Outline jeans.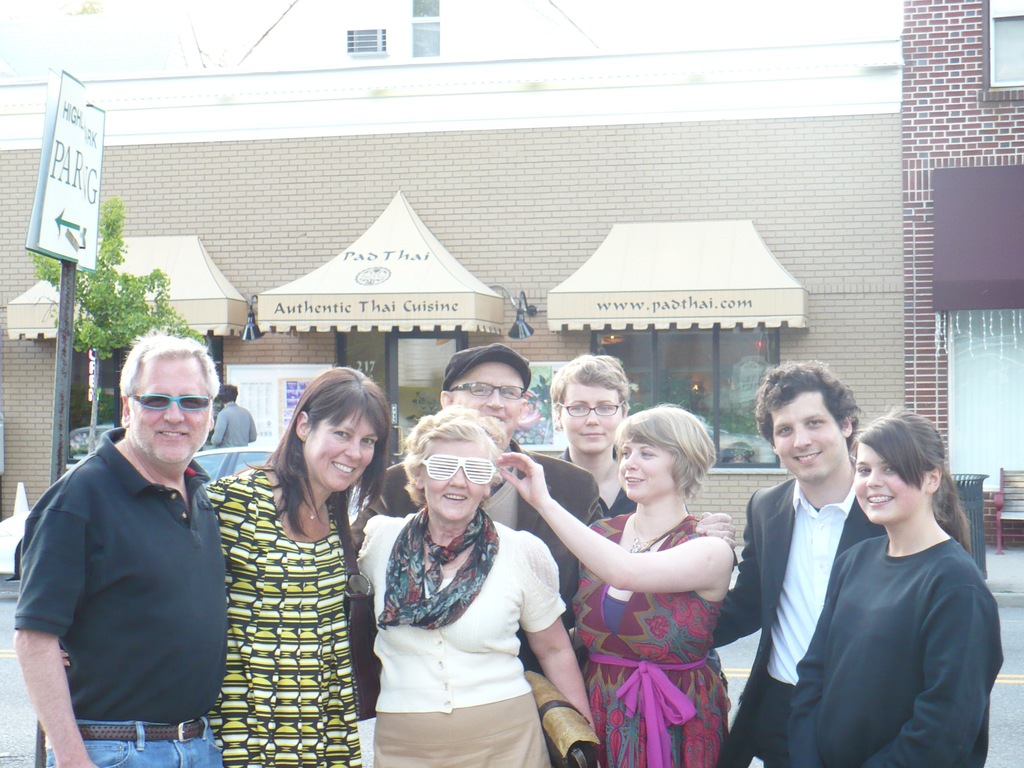
Outline: 44,721,223,767.
